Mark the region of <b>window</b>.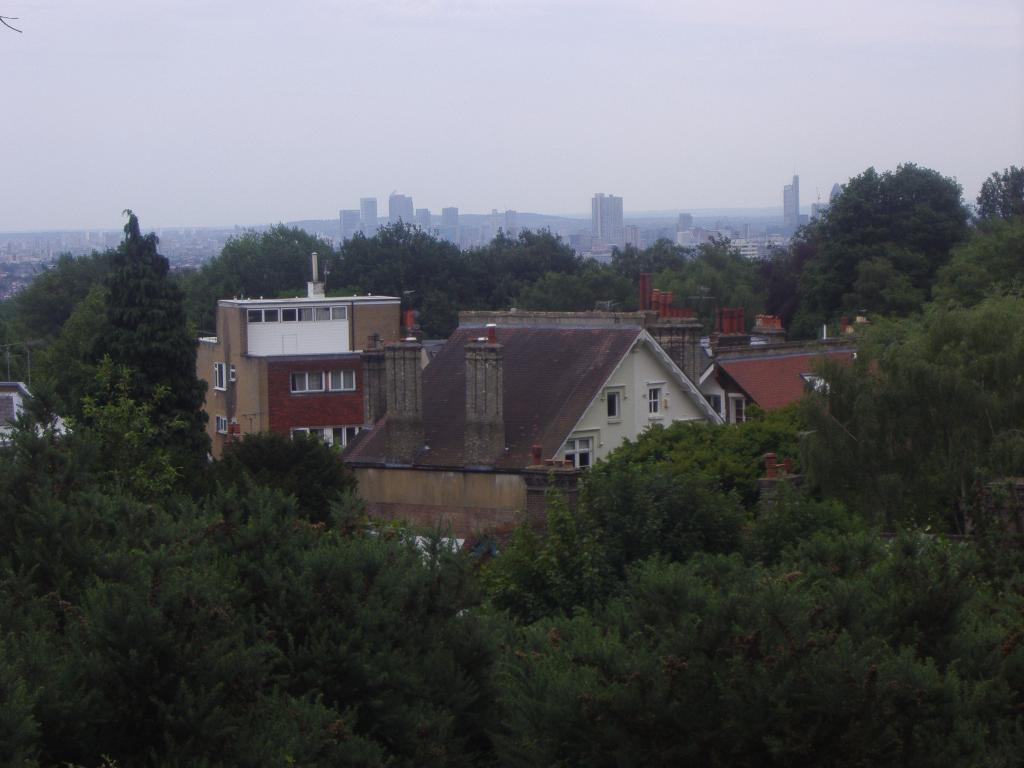
Region: crop(333, 369, 355, 390).
